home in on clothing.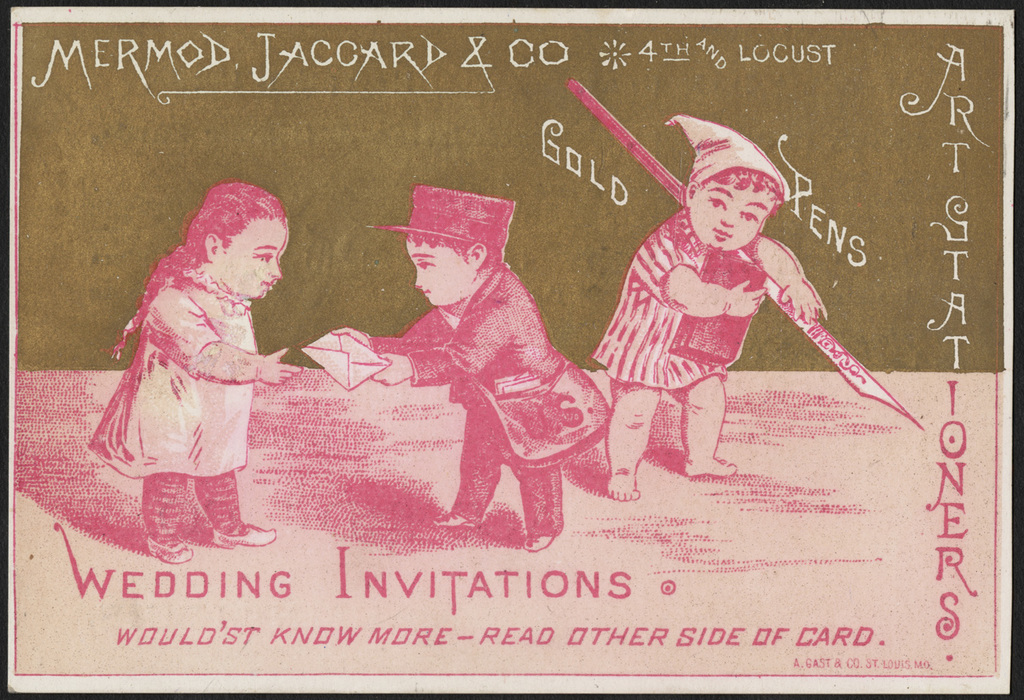
Homed in at 343 203 608 534.
